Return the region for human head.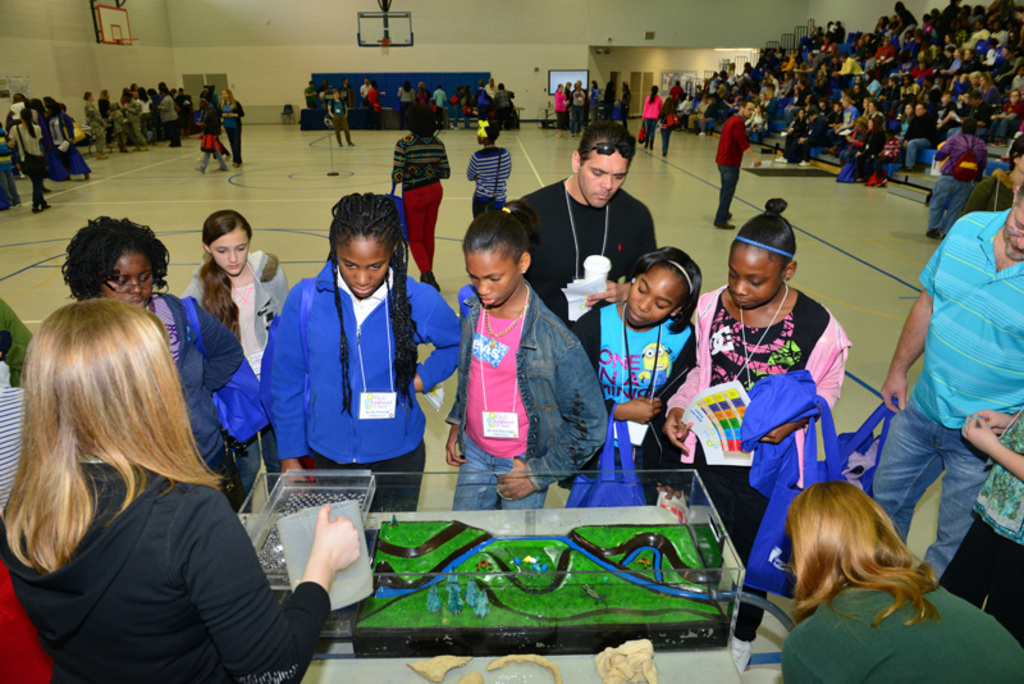
(316,193,396,288).
